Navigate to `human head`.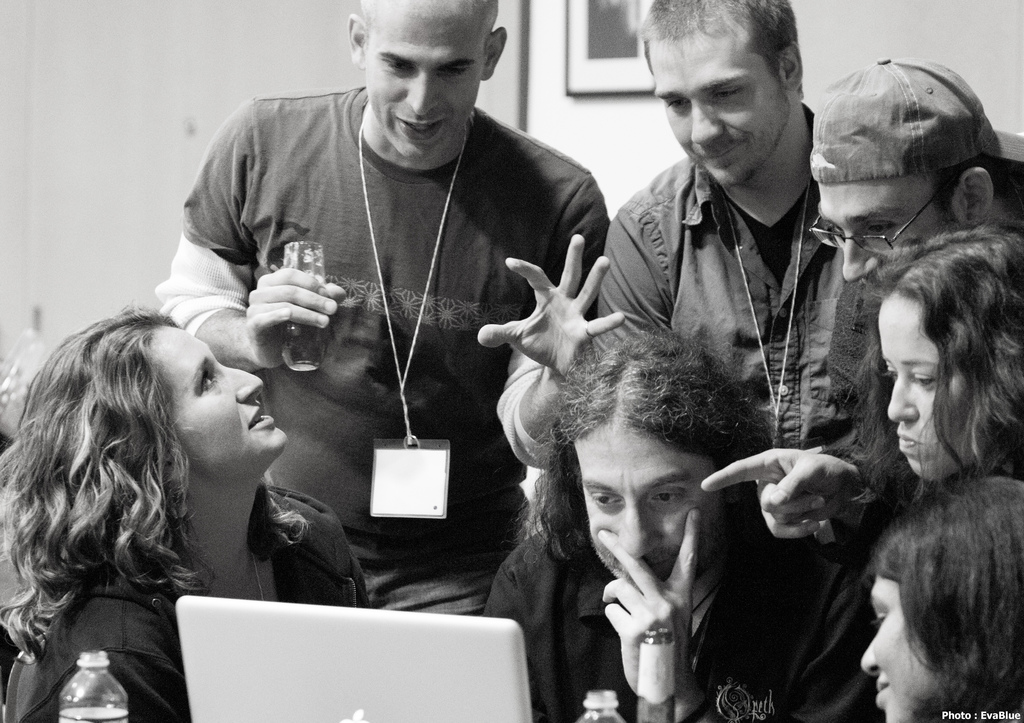
Navigation target: 854,469,1023,722.
